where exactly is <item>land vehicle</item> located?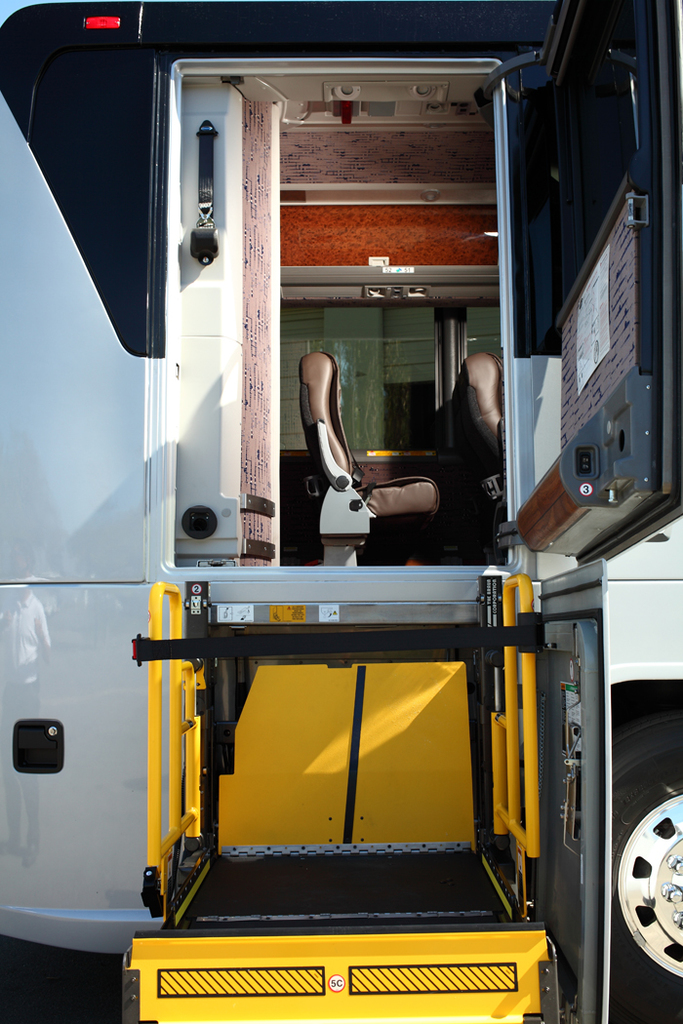
Its bounding box is (0,0,682,1023).
